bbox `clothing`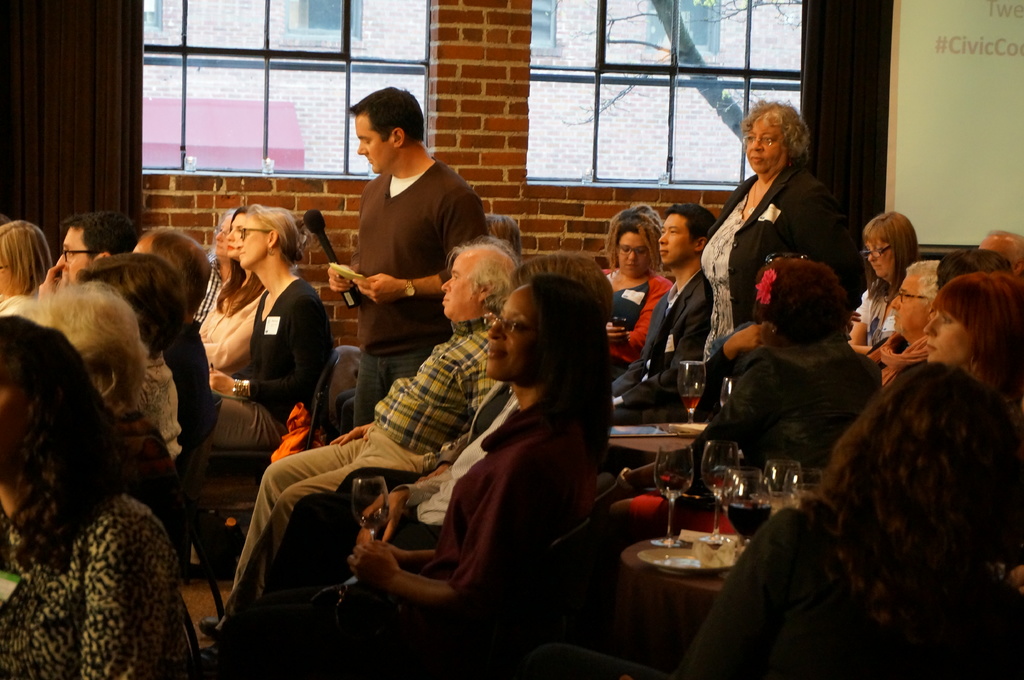
[671, 517, 1017, 679]
